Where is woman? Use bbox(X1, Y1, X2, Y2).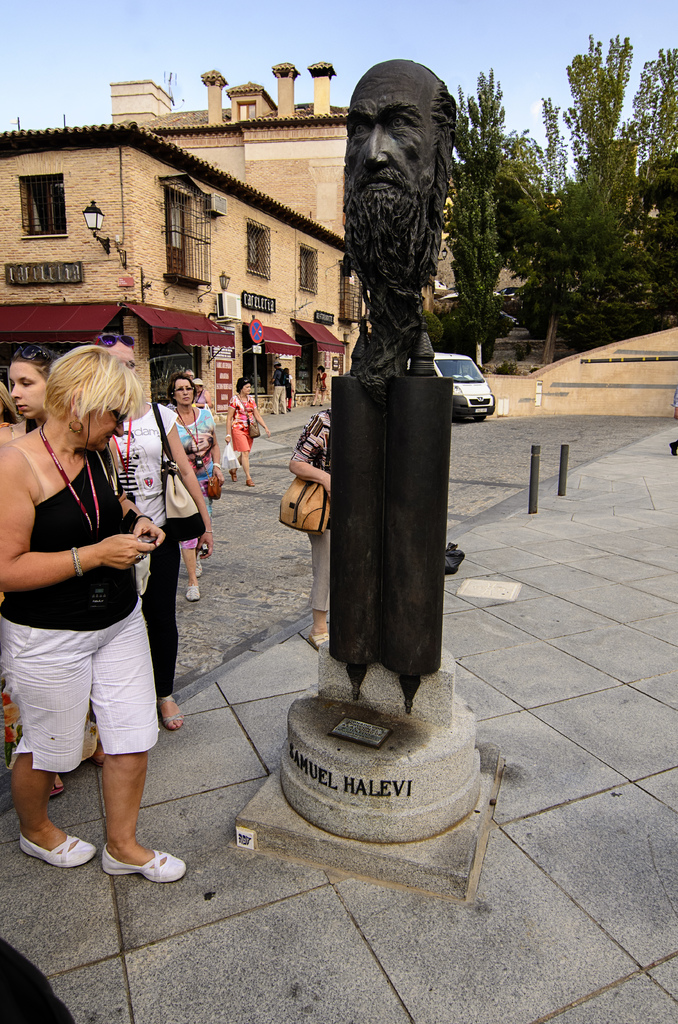
bbox(0, 344, 111, 797).
